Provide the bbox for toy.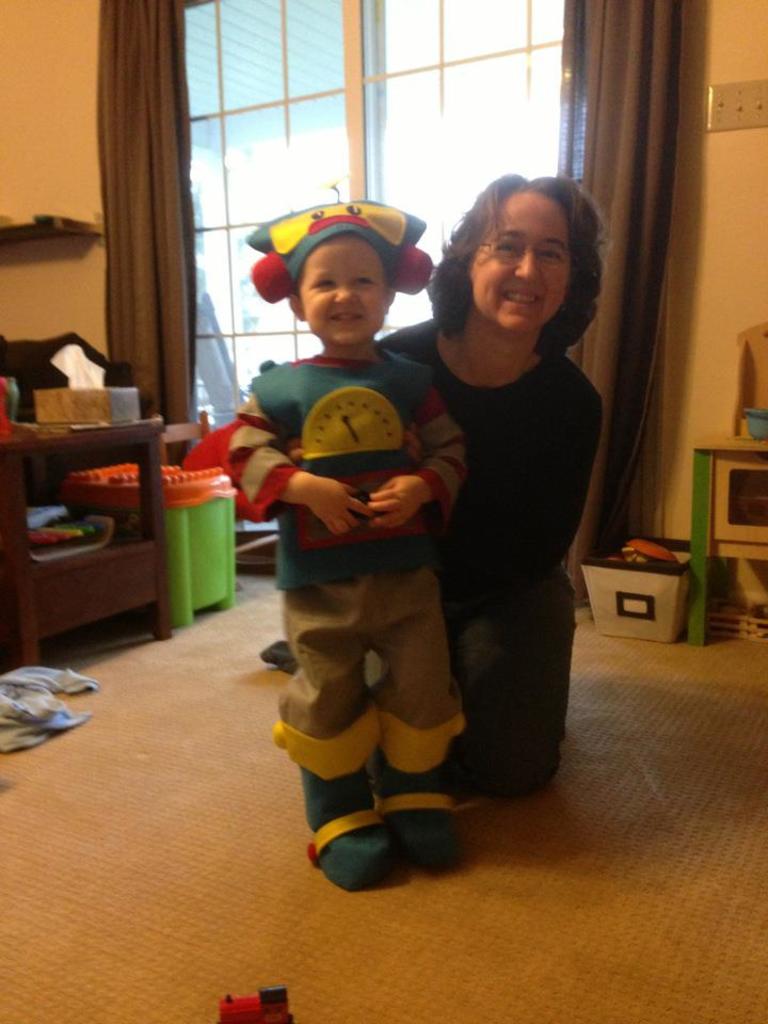
{"x1": 219, "y1": 982, "x2": 297, "y2": 1023}.
